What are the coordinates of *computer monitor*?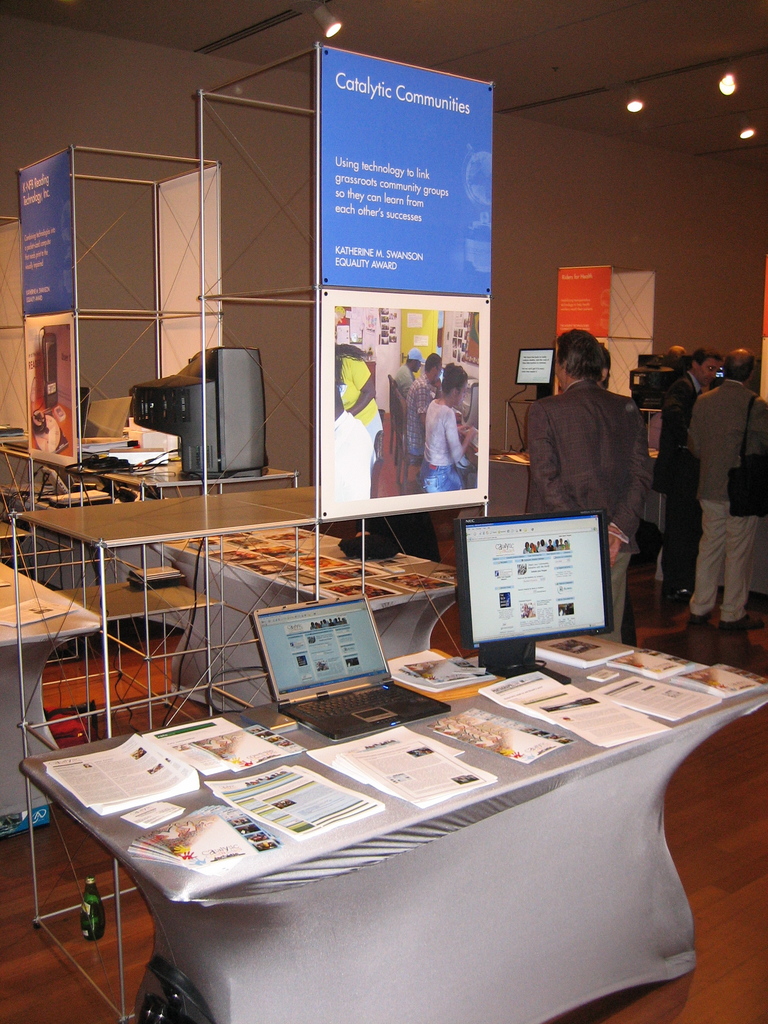
bbox=[128, 343, 271, 479].
